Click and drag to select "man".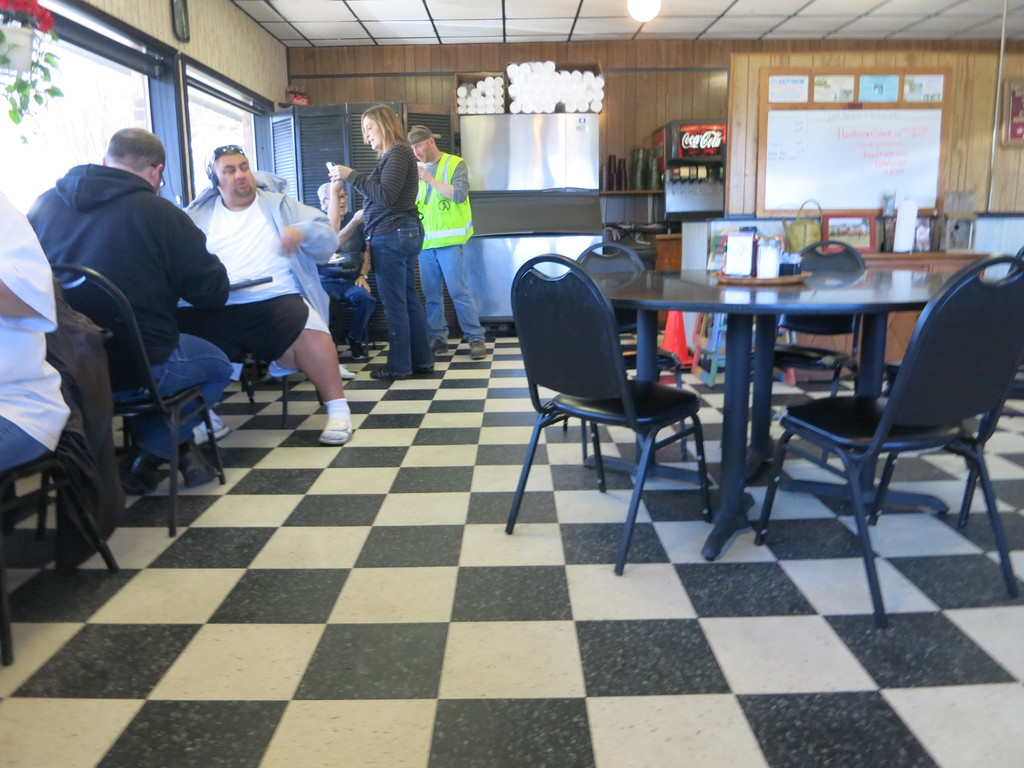
Selection: 0 188 67 480.
